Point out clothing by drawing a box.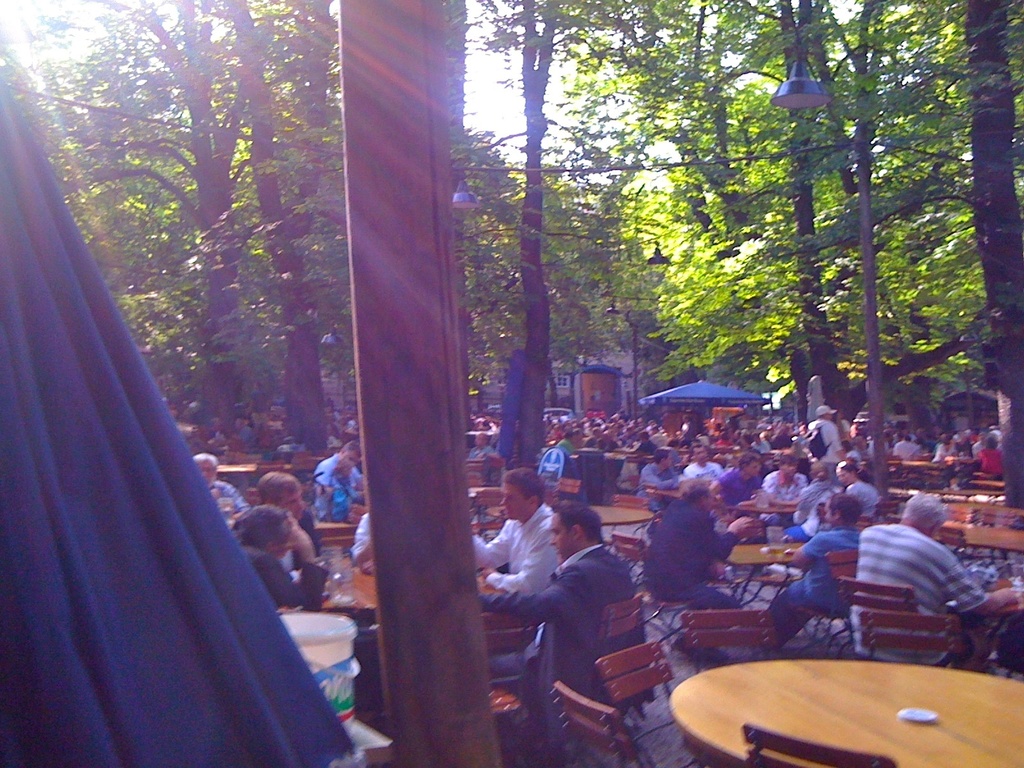
detection(848, 476, 870, 511).
